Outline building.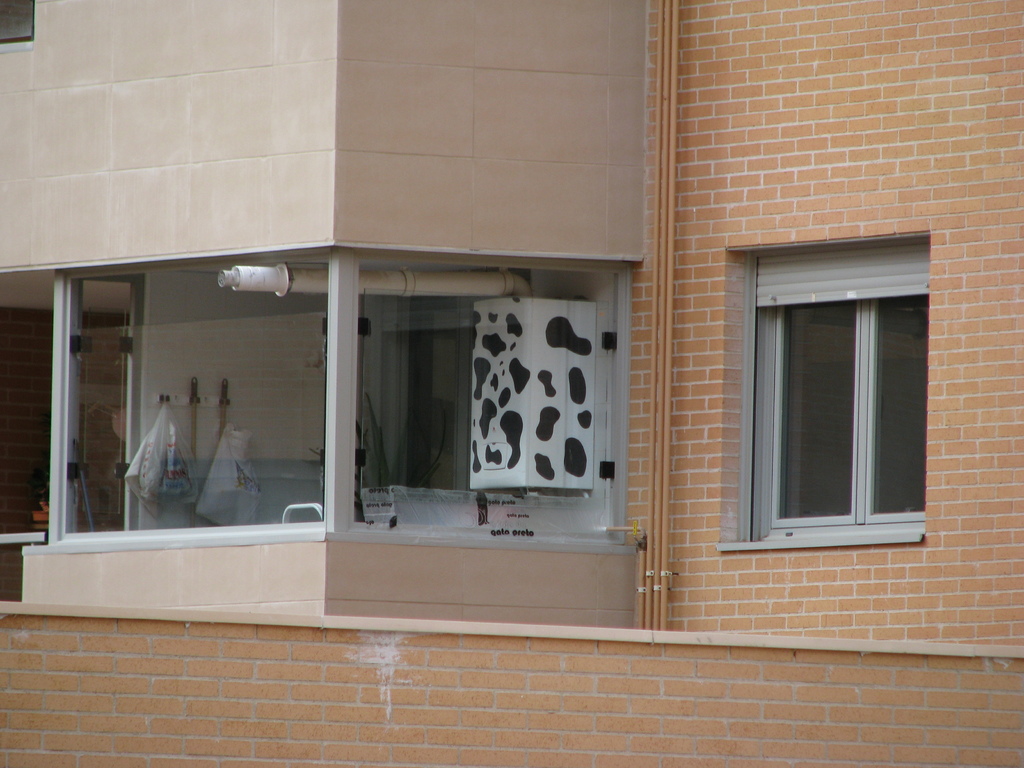
Outline: left=0, top=0, right=1023, bottom=767.
